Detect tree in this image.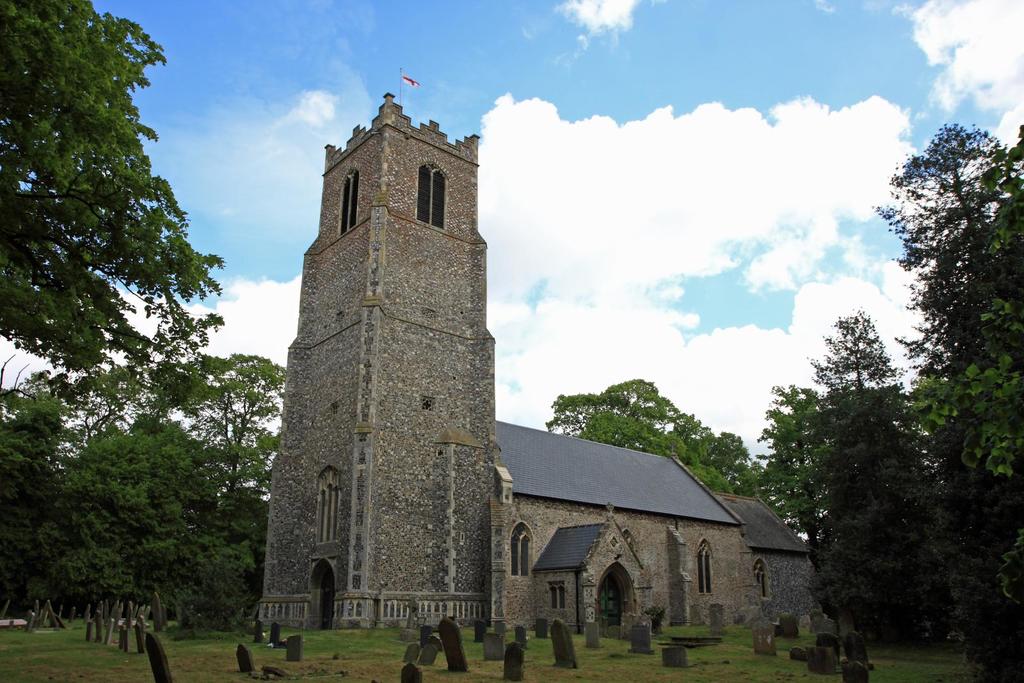
Detection: (0,390,66,627).
